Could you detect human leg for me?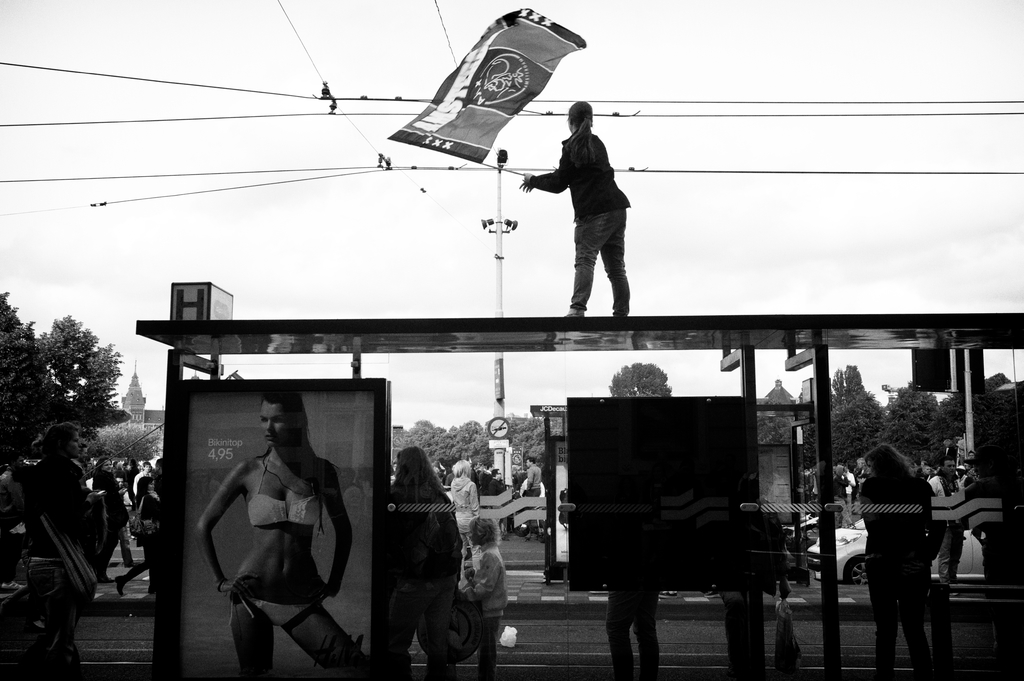
Detection result: <bbox>600, 594, 630, 680</bbox>.
